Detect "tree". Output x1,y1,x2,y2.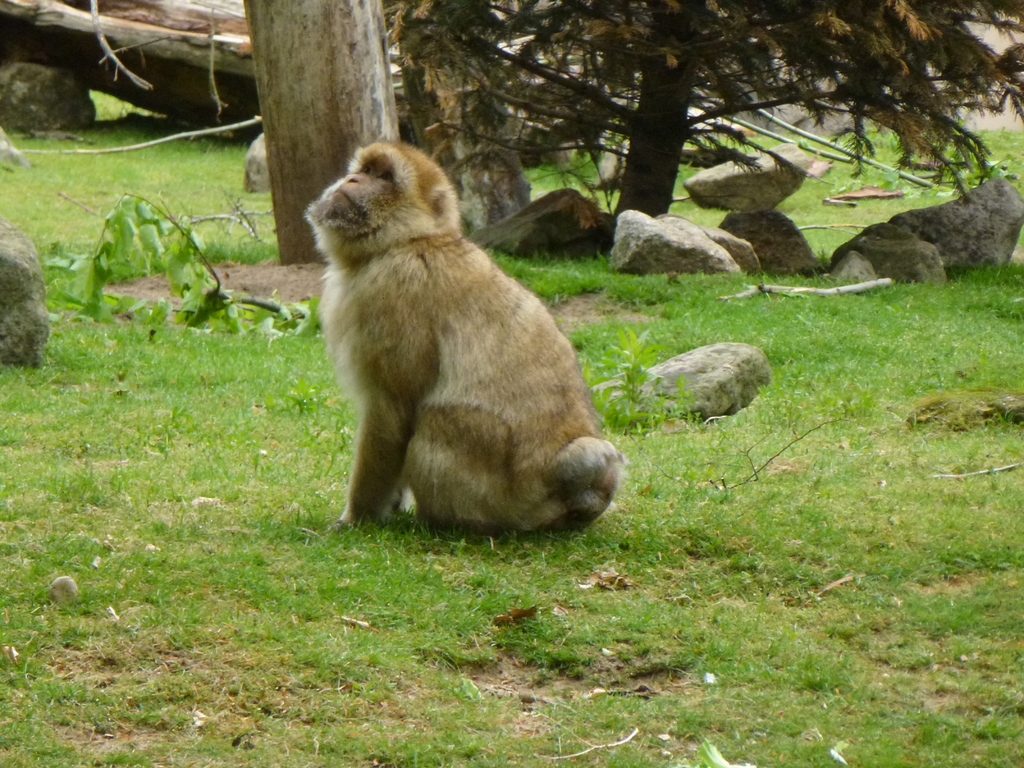
396,0,1023,228.
